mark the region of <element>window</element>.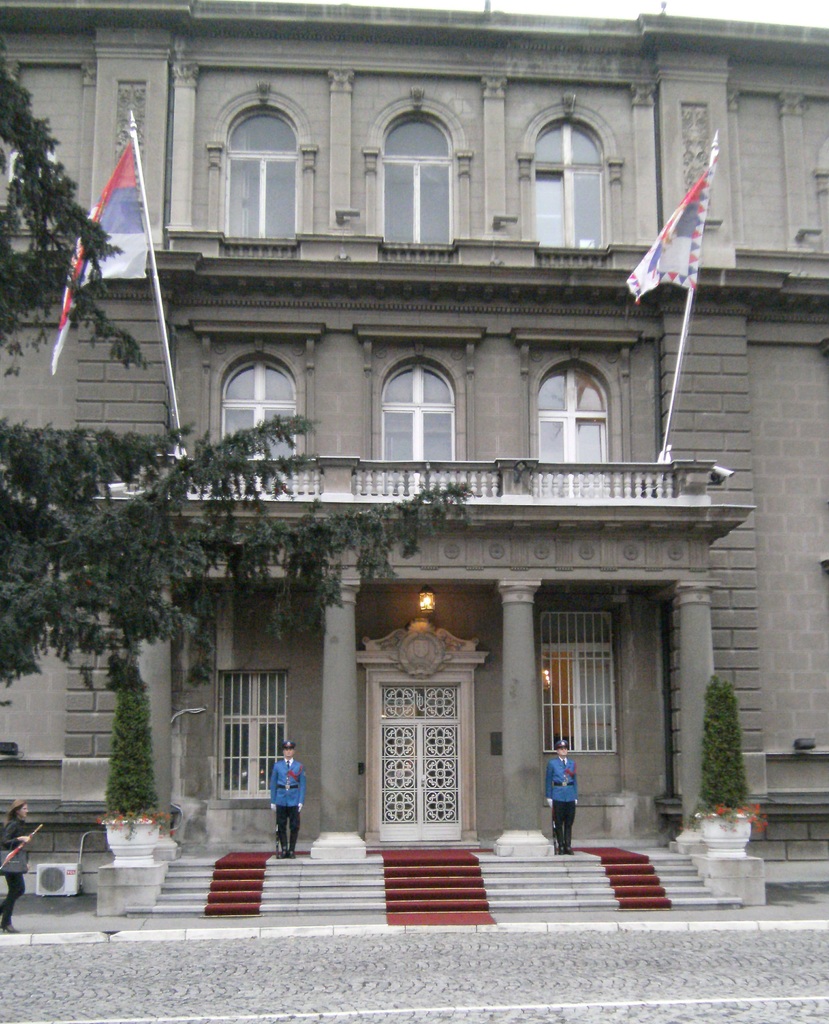
Region: select_region(221, 669, 288, 803).
